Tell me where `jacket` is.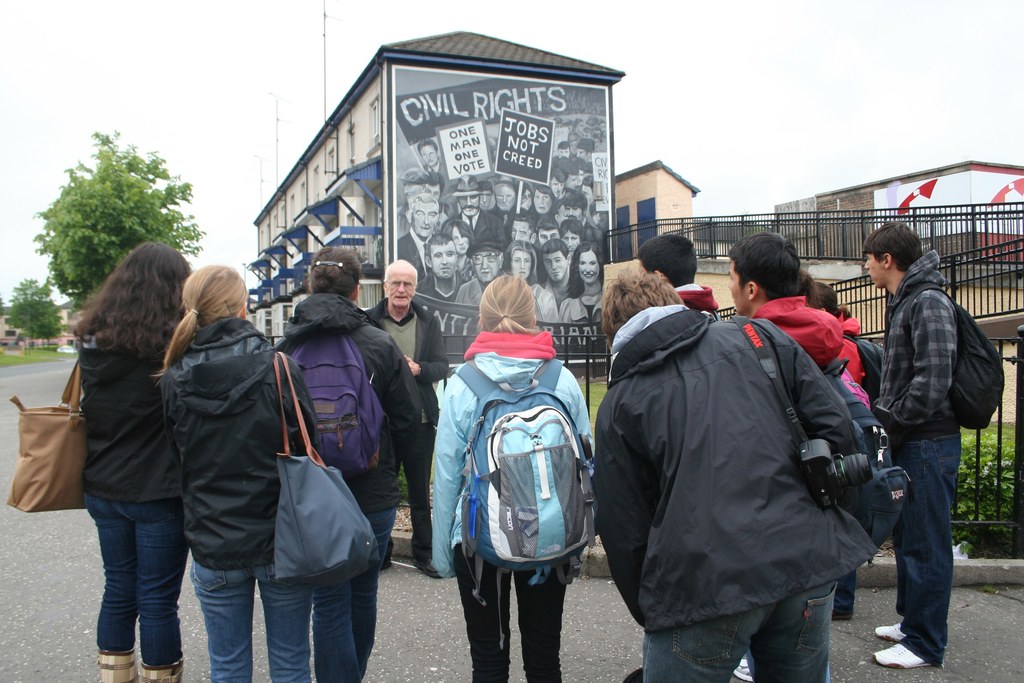
`jacket` is at (left=428, top=333, right=589, bottom=577).
